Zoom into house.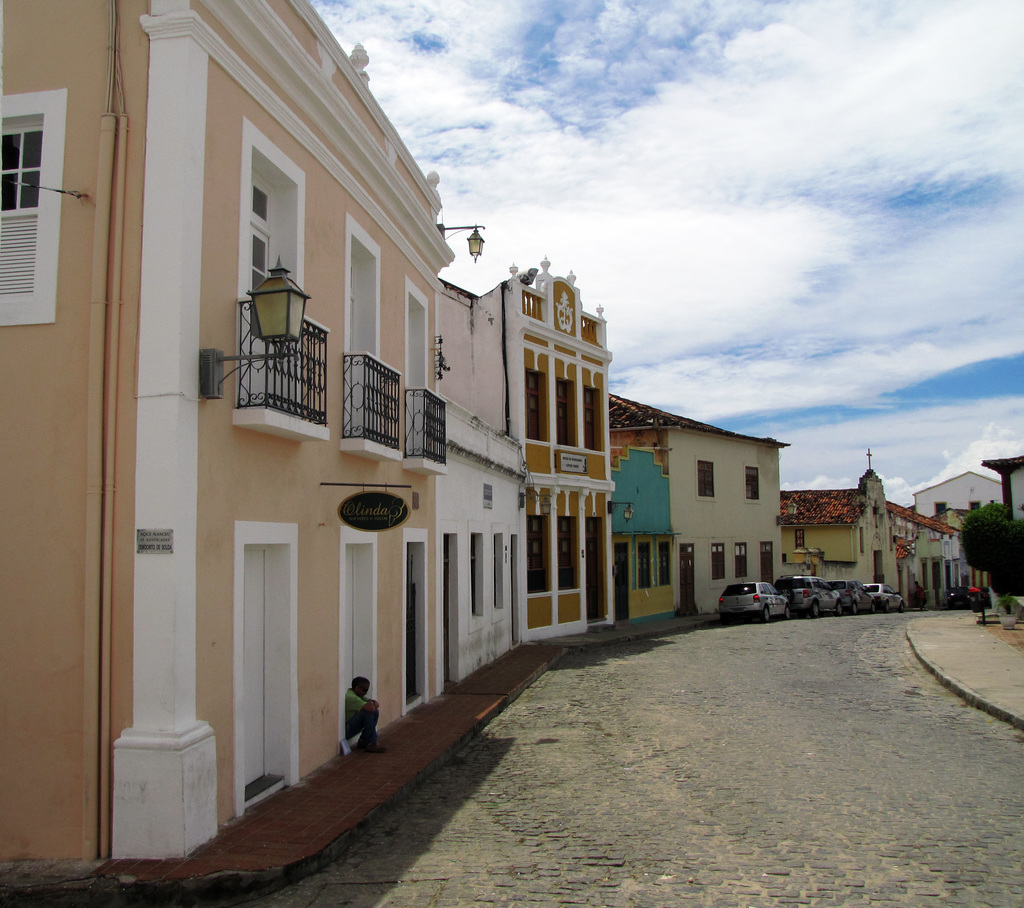
Zoom target: (left=765, top=463, right=977, bottom=608).
